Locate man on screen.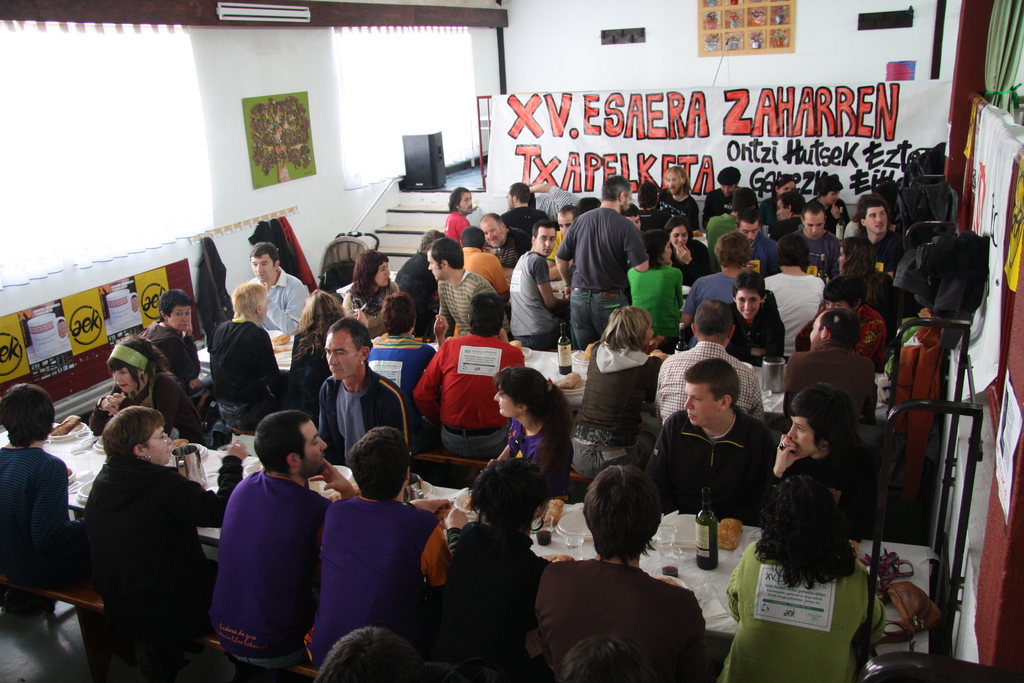
On screen at left=655, top=302, right=767, bottom=427.
